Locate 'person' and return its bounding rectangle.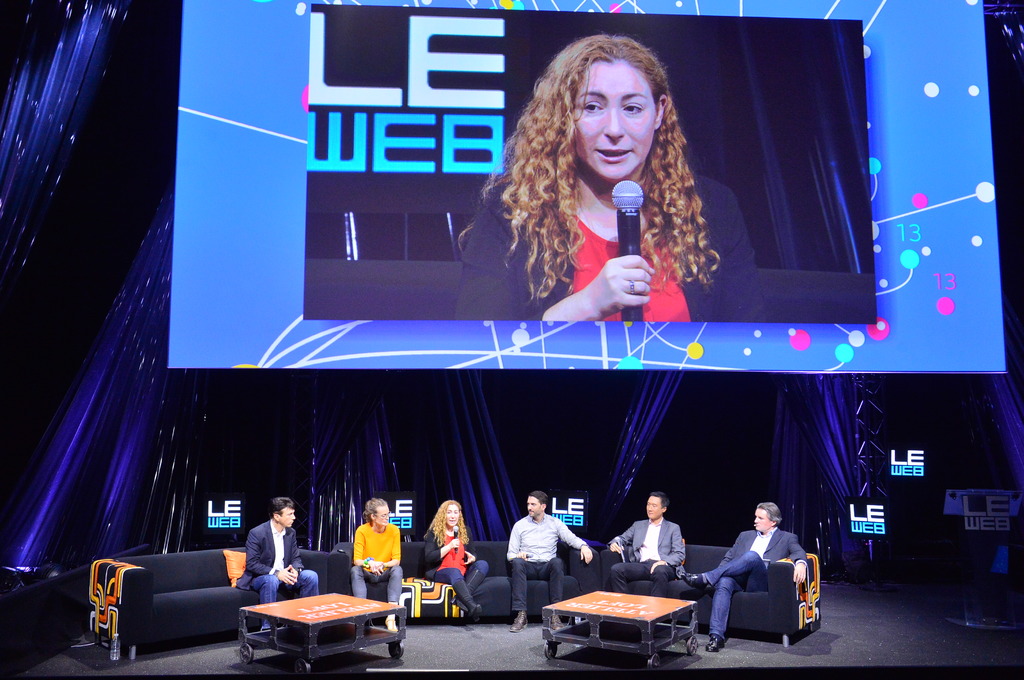
l=344, t=503, r=400, b=608.
